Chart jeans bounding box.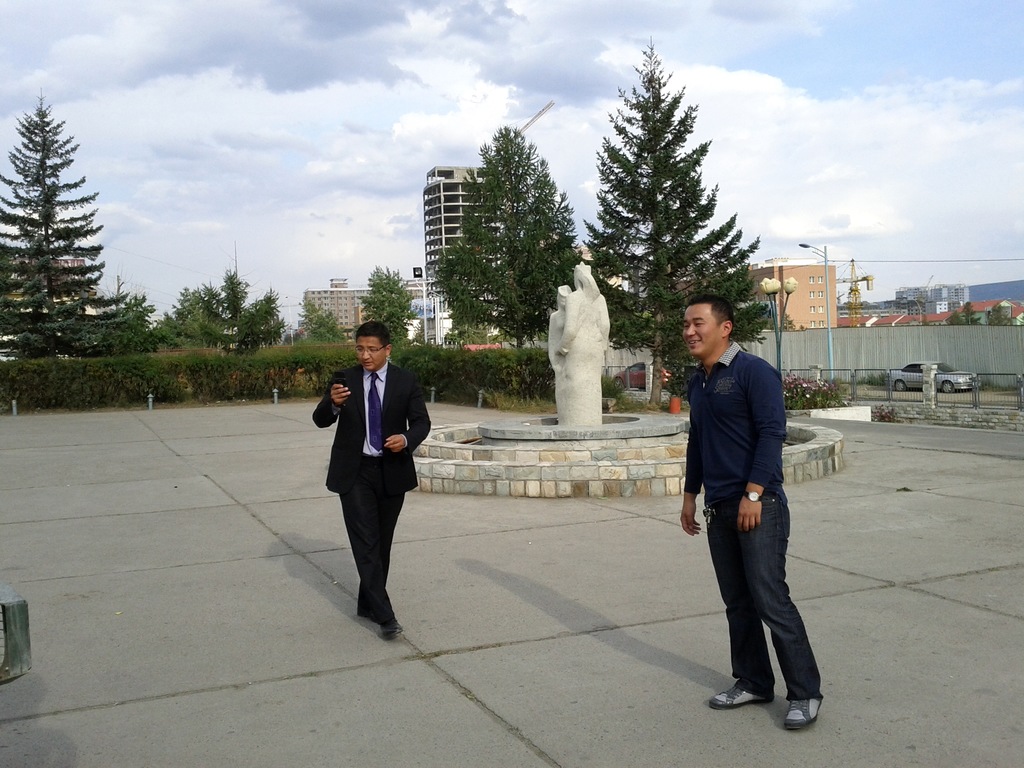
Charted: [706,484,822,730].
